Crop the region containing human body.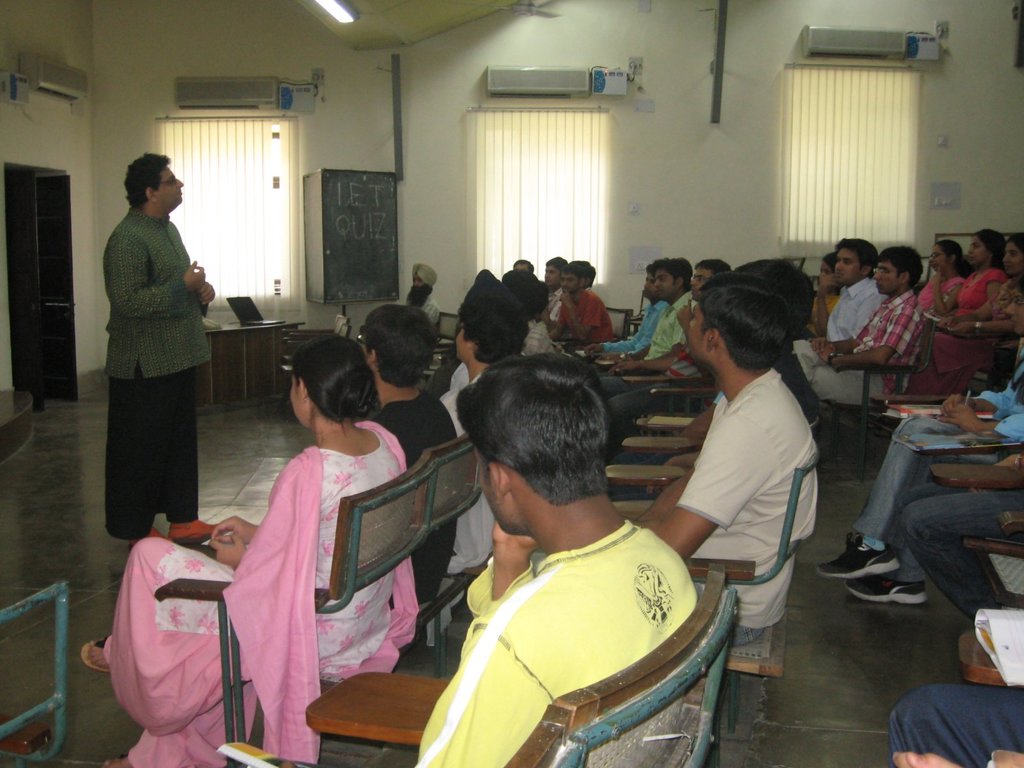
Crop region: Rect(926, 228, 1001, 332).
